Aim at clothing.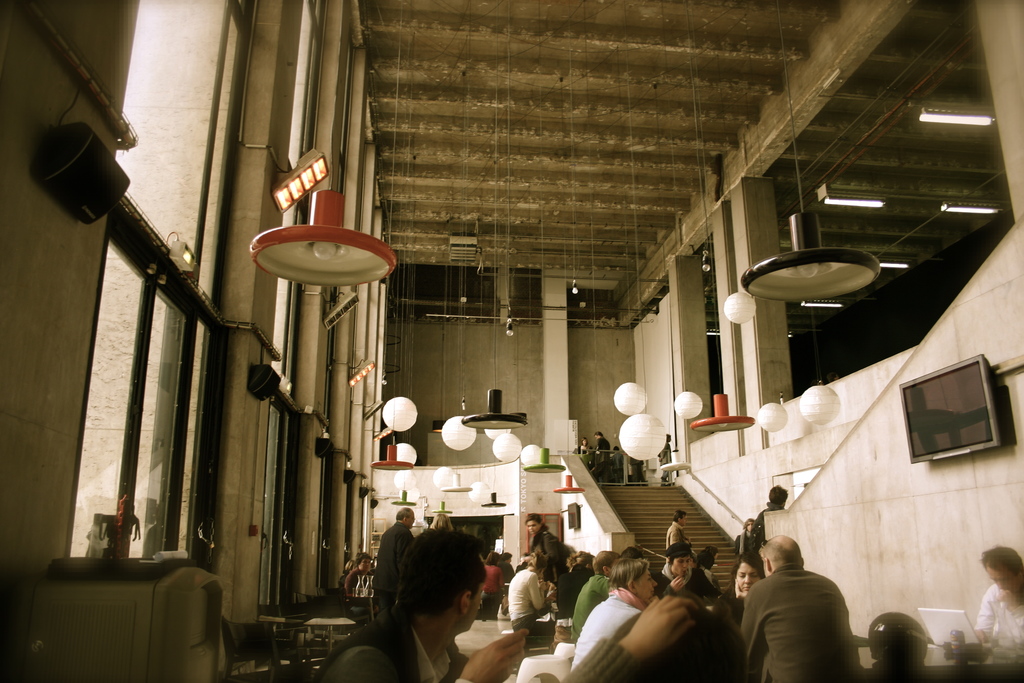
Aimed at bbox=[504, 559, 515, 580].
